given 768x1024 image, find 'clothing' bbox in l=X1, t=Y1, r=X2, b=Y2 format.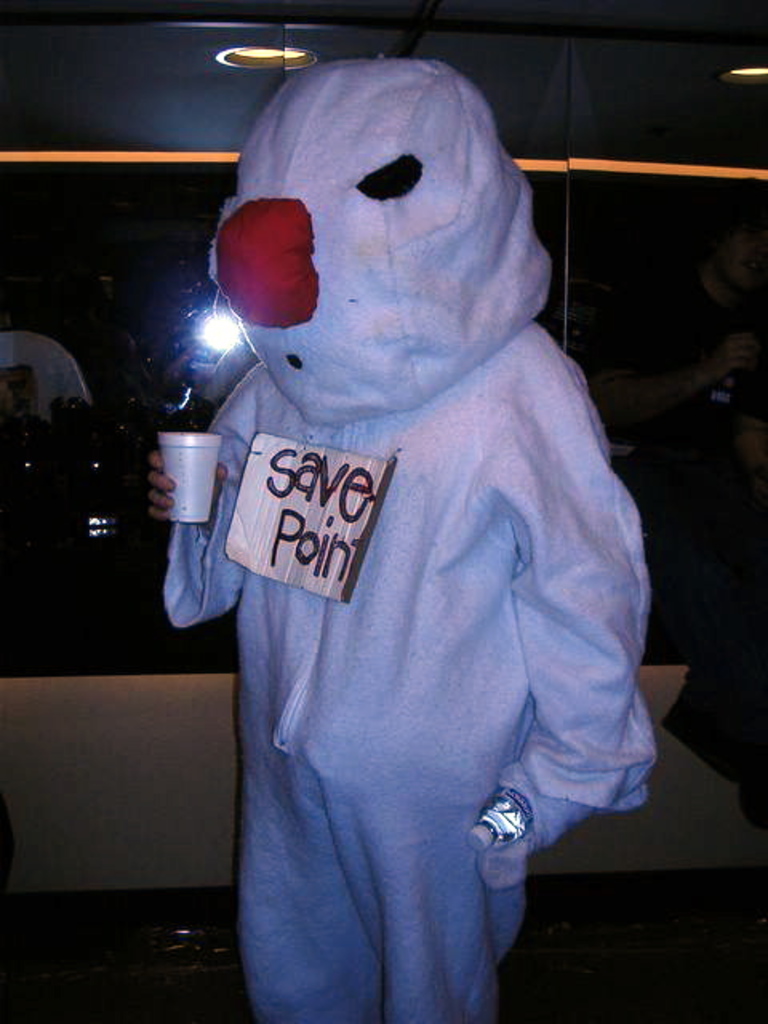
l=624, t=235, r=766, b=421.
